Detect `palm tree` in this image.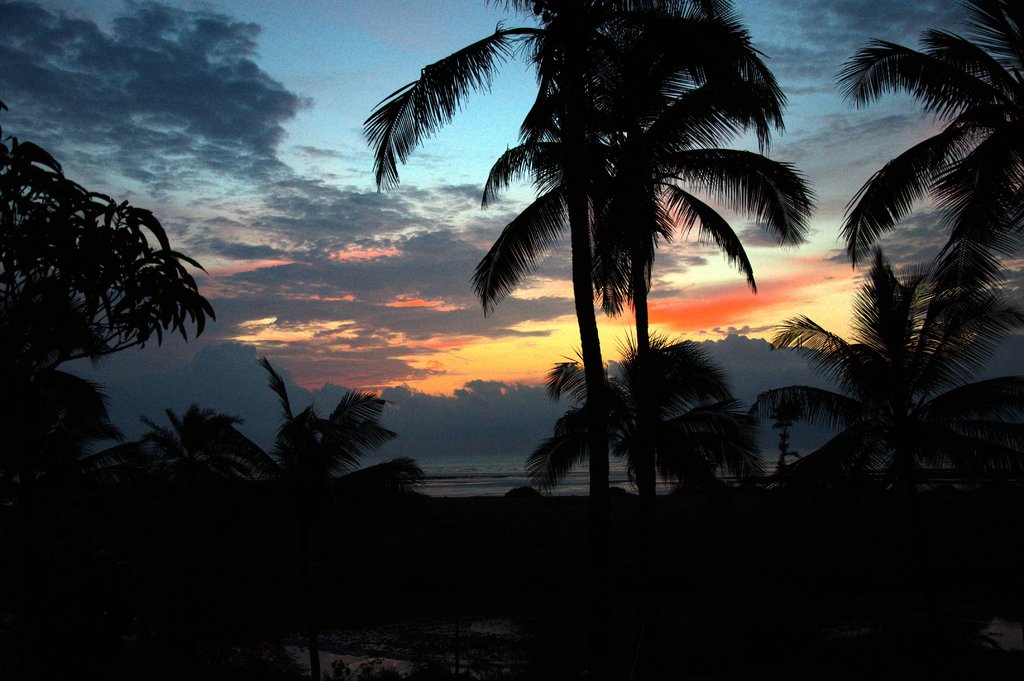
Detection: 532,360,694,483.
